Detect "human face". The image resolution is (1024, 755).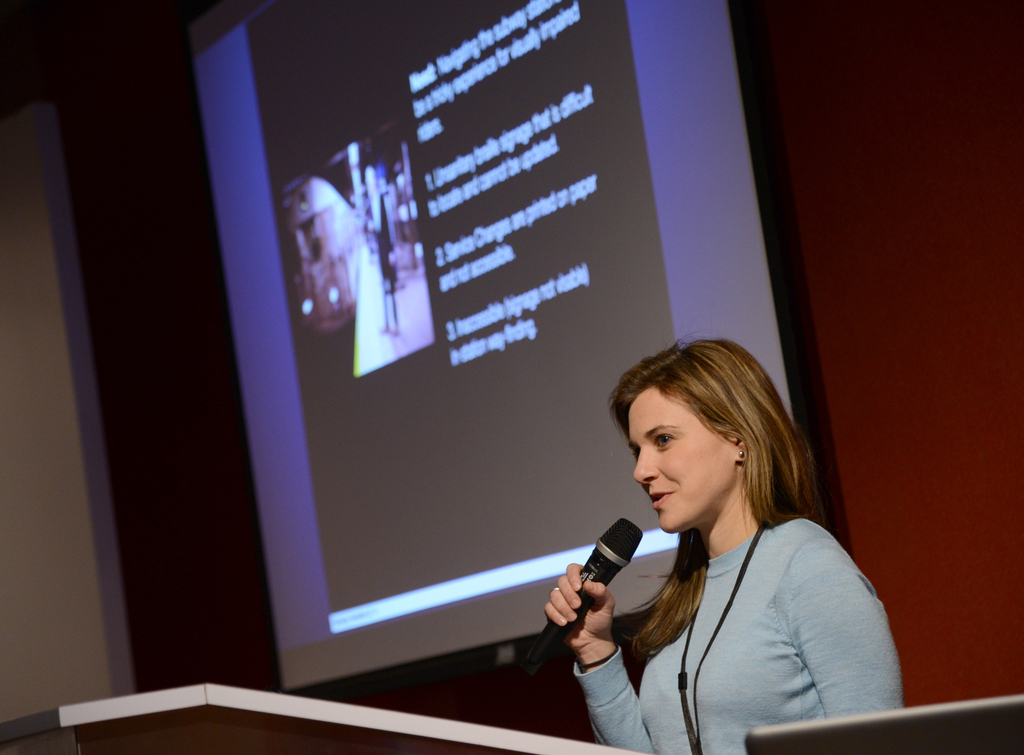
(629,384,738,530).
